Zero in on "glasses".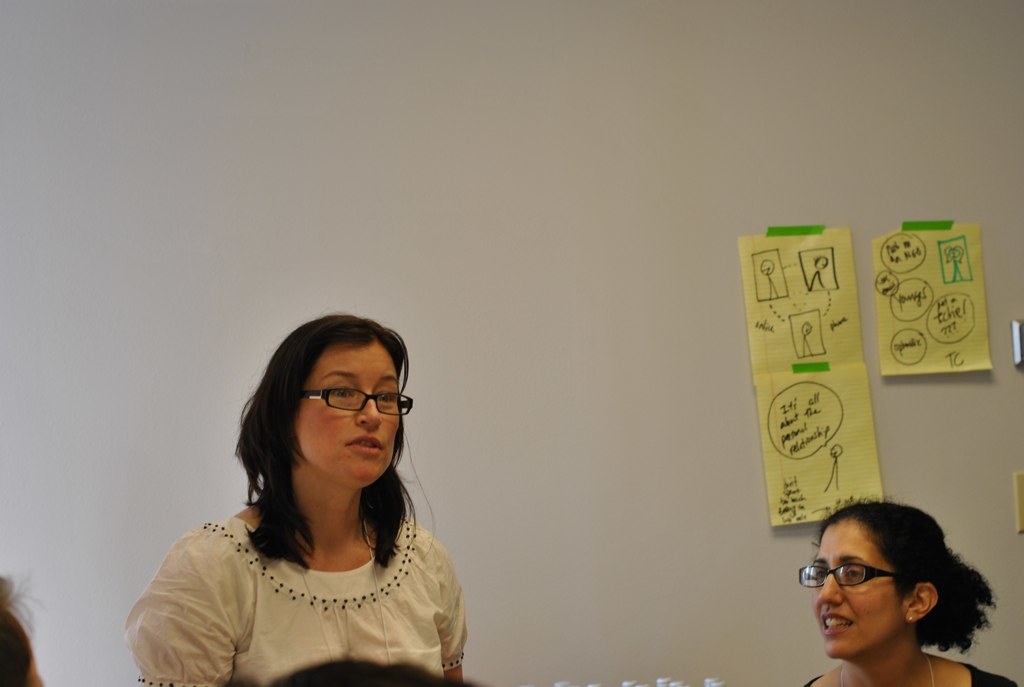
Zeroed in: box=[303, 386, 413, 412].
